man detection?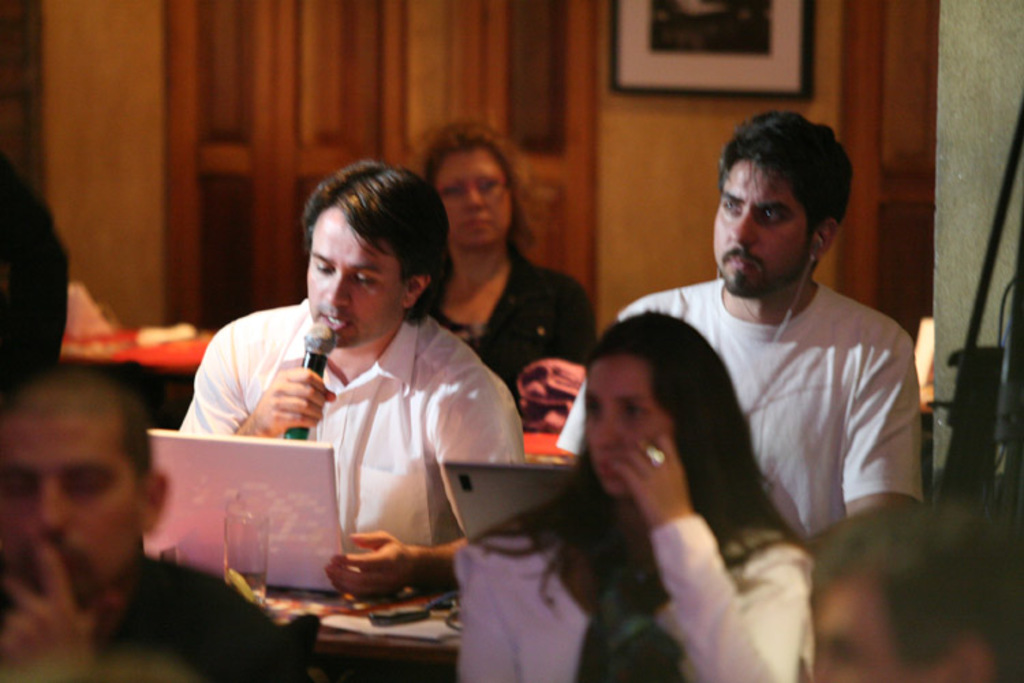
crop(177, 156, 530, 604)
